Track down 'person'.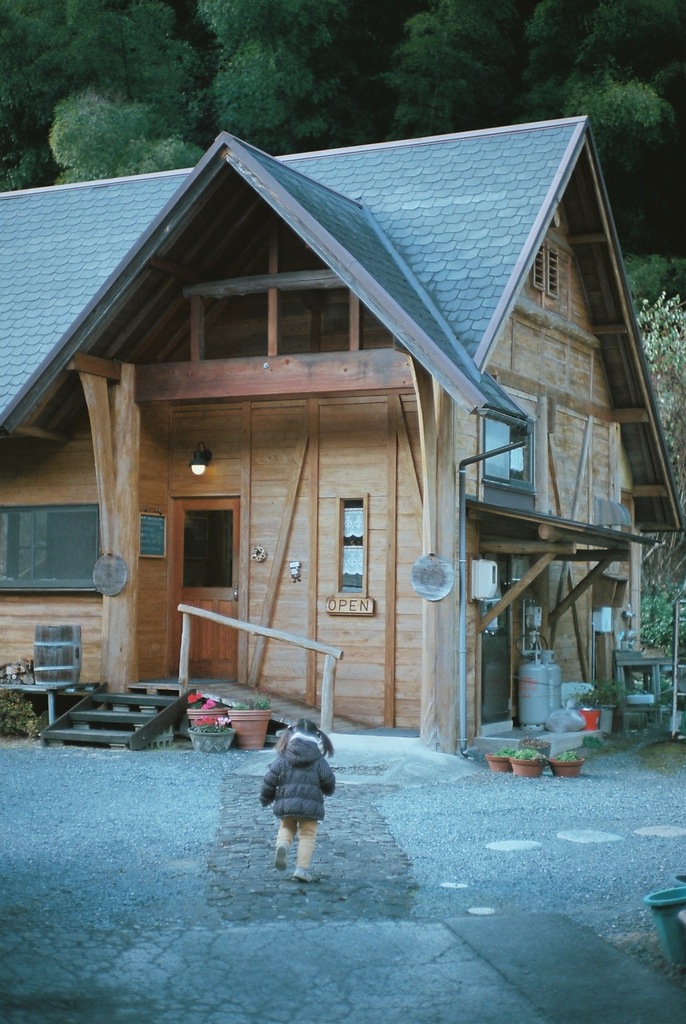
Tracked to (257, 717, 334, 881).
